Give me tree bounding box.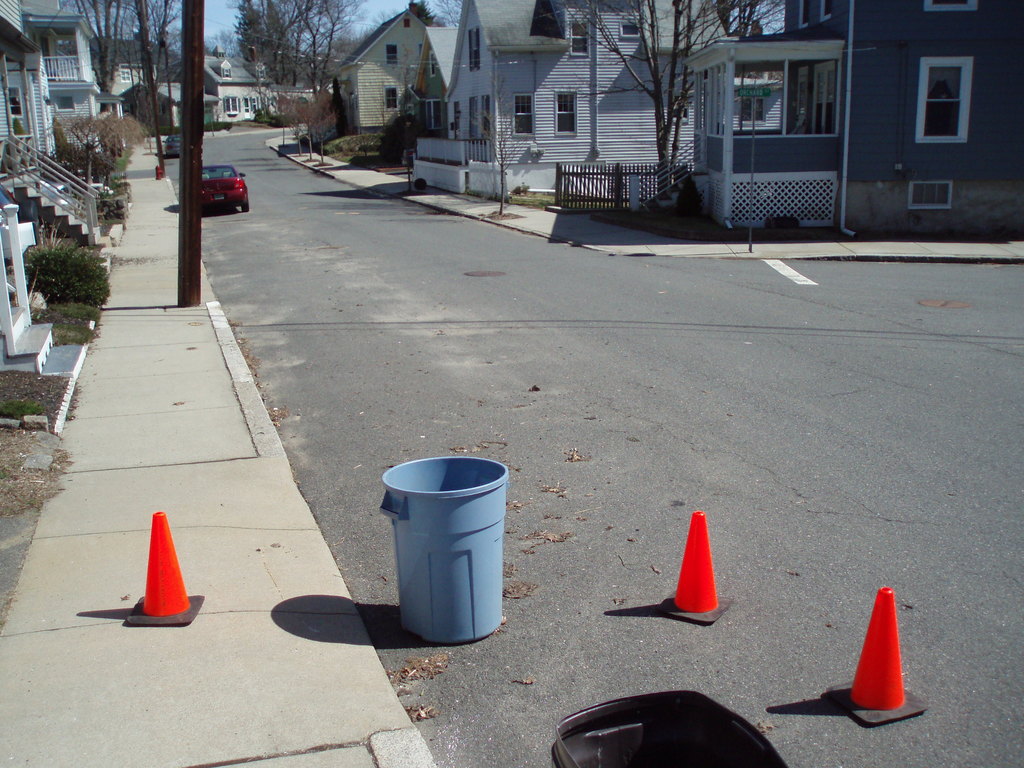
region(229, 6, 371, 129).
